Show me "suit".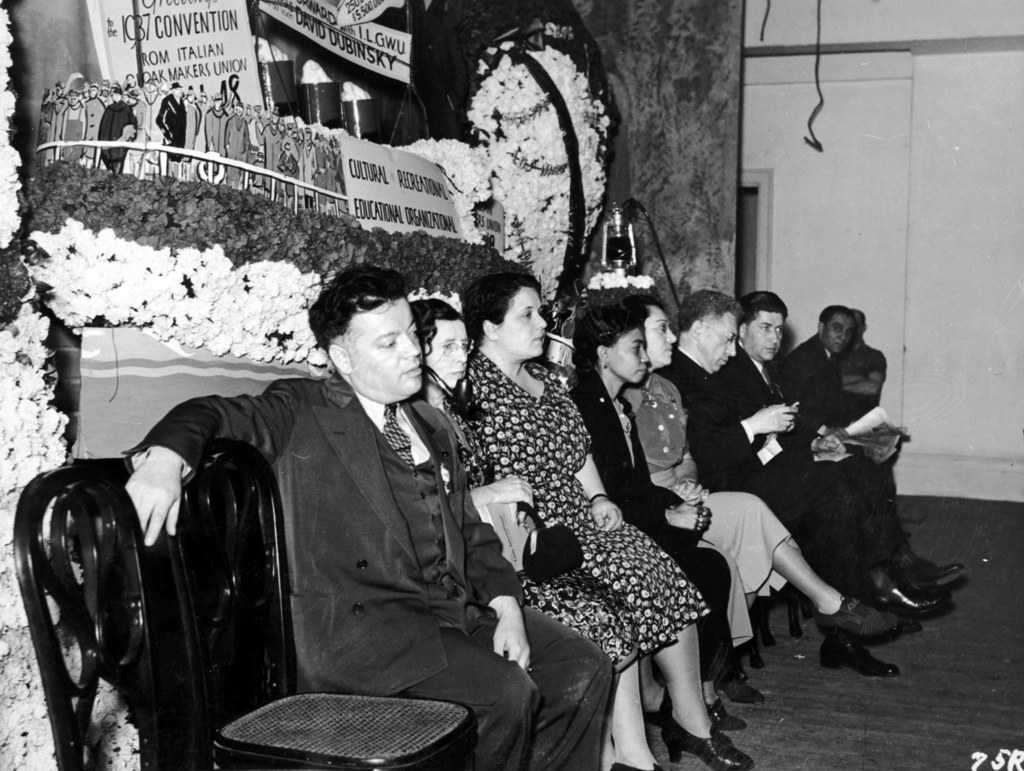
"suit" is here: <region>720, 341, 904, 580</region>.
